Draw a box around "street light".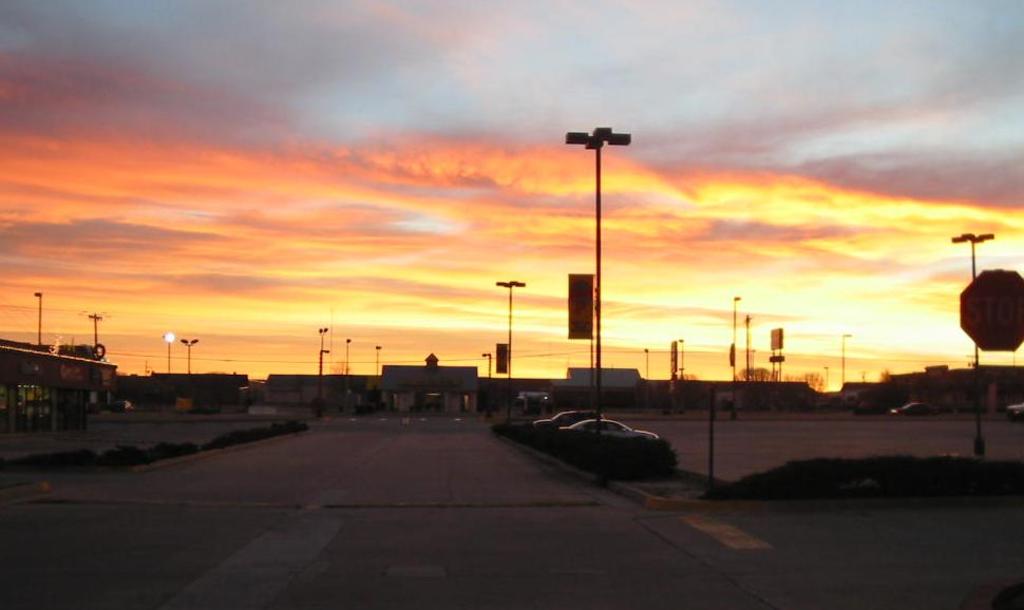
[316,326,330,373].
